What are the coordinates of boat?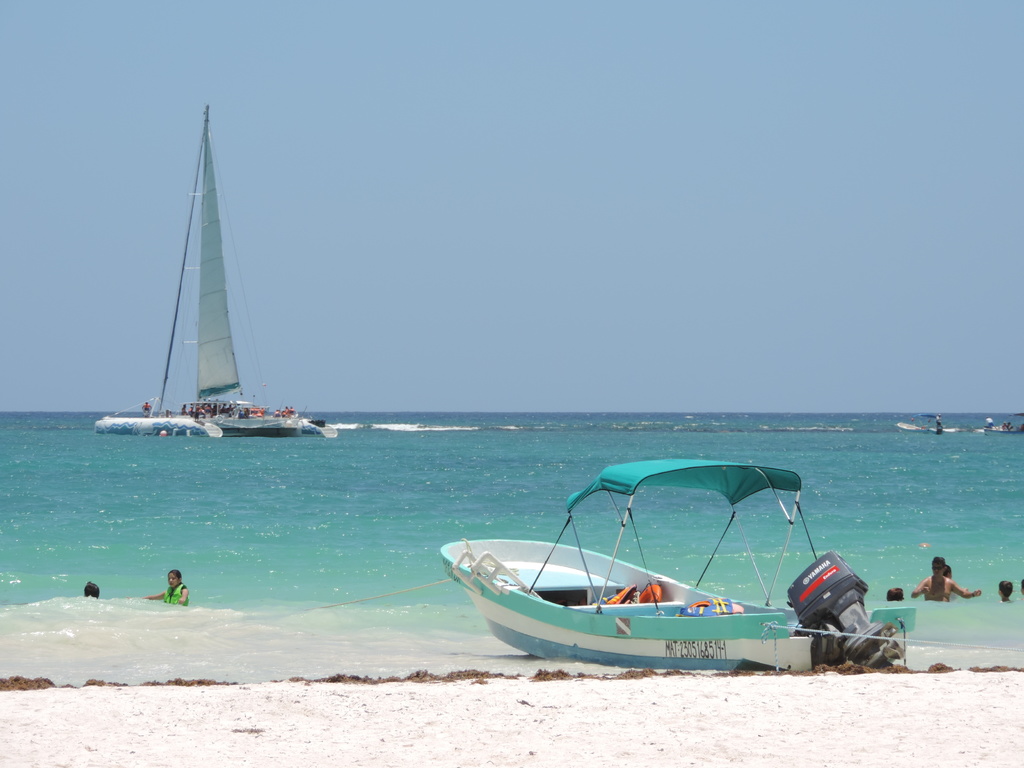
box=[94, 95, 331, 436].
